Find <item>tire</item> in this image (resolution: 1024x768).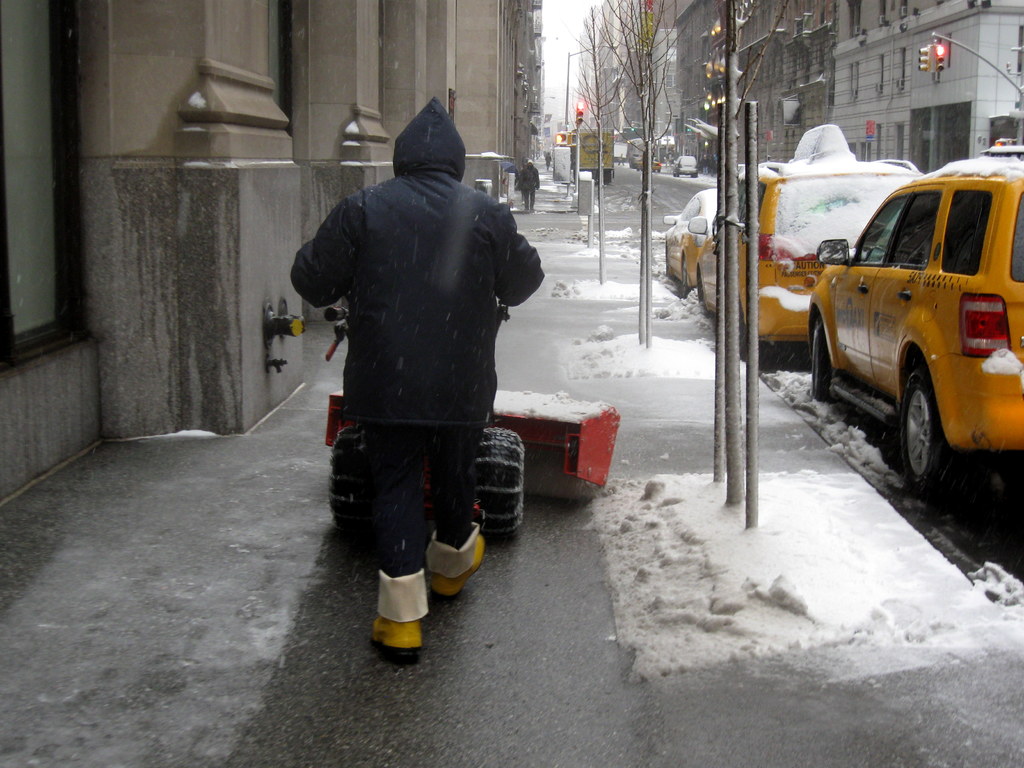
Rect(471, 426, 525, 538).
